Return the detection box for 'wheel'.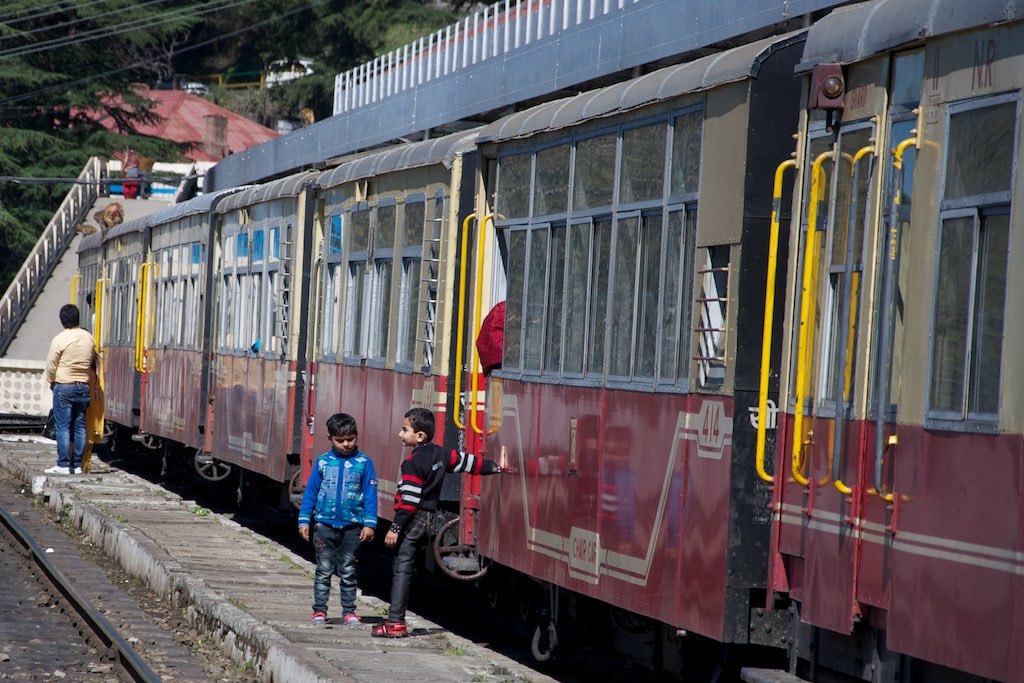
left=105, top=424, right=118, bottom=437.
